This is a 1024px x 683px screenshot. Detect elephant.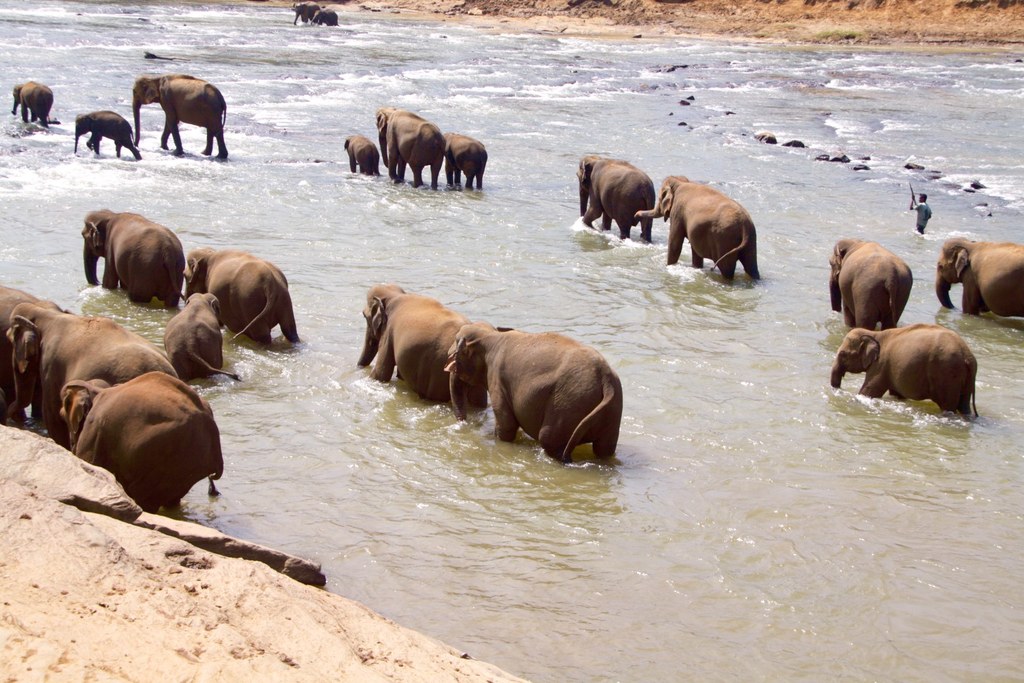
[left=444, top=129, right=488, bottom=190].
